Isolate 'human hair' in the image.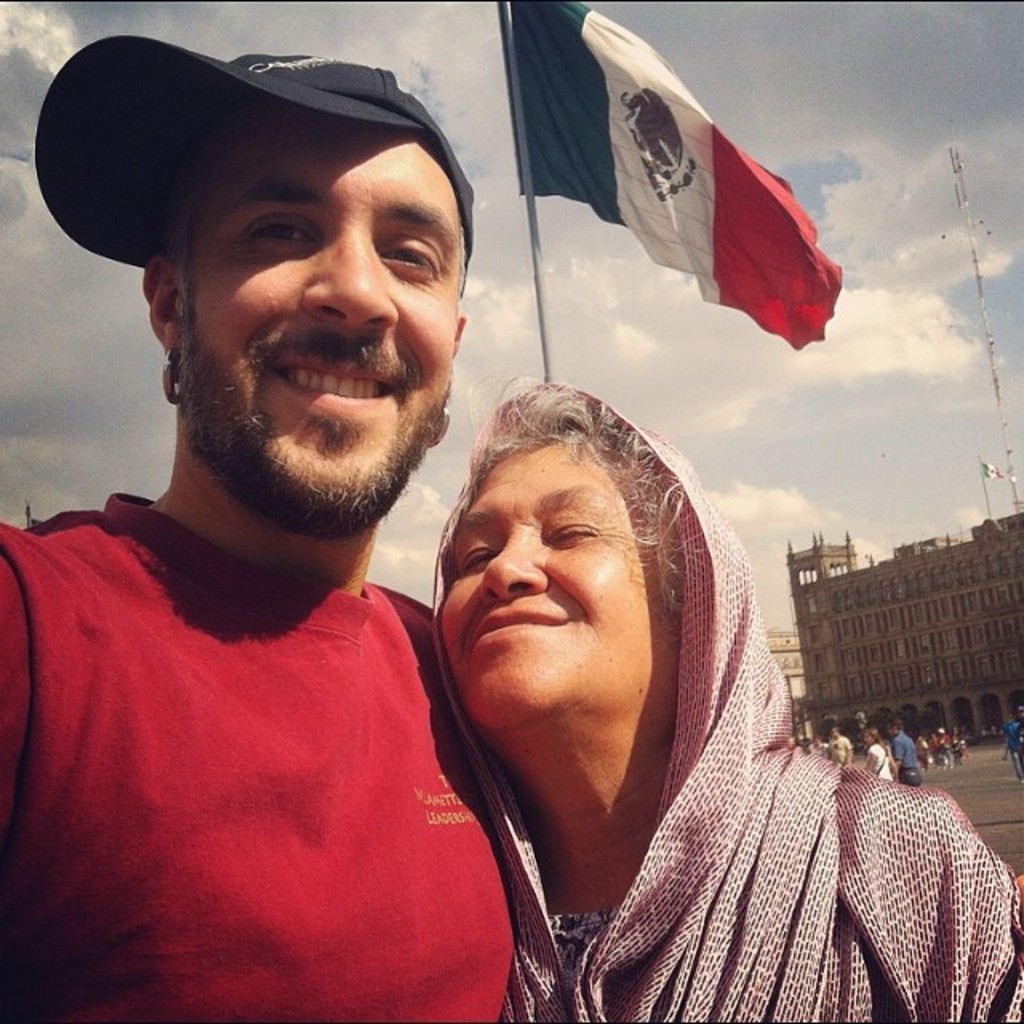
Isolated region: [left=864, top=730, right=890, bottom=750].
